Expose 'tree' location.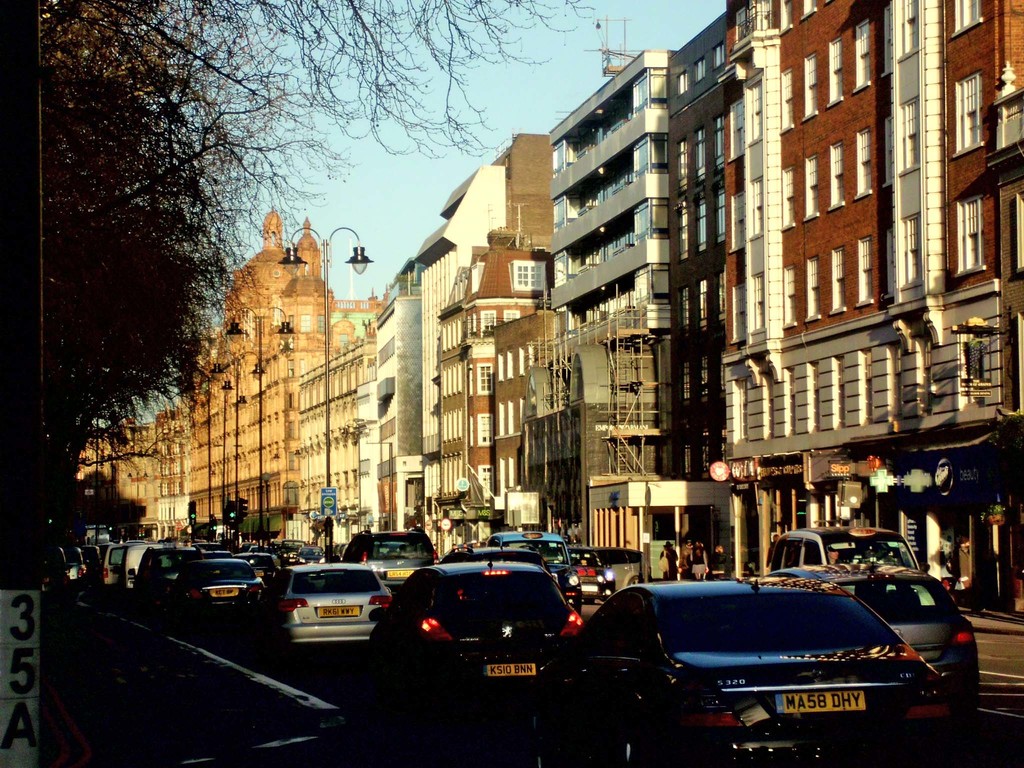
Exposed at locate(240, 0, 624, 151).
